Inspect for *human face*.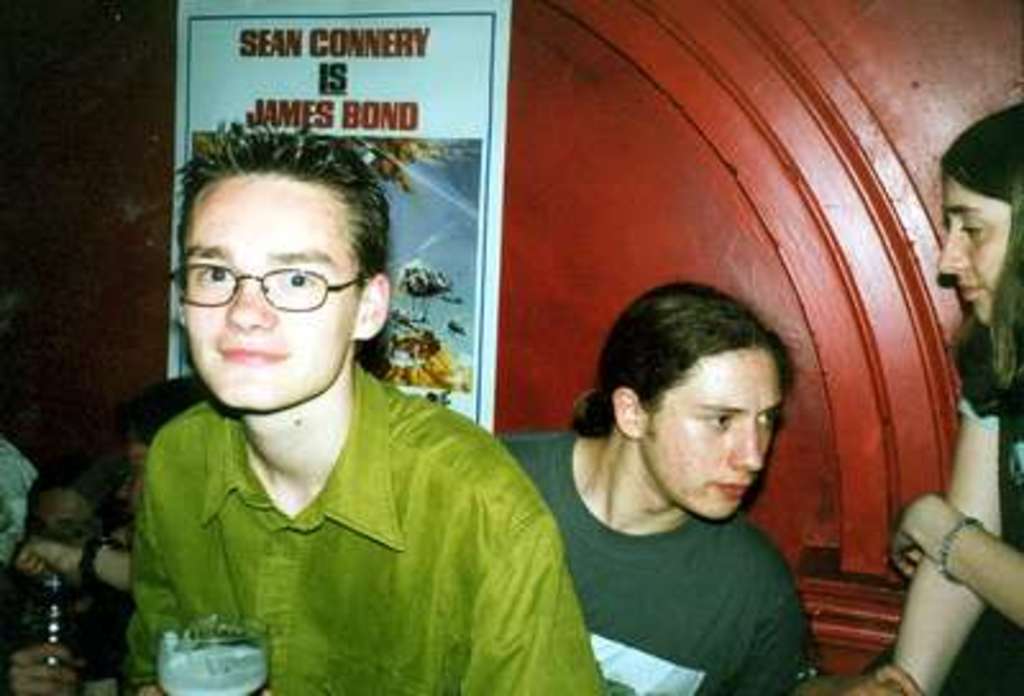
Inspection: (x1=650, y1=353, x2=781, y2=522).
